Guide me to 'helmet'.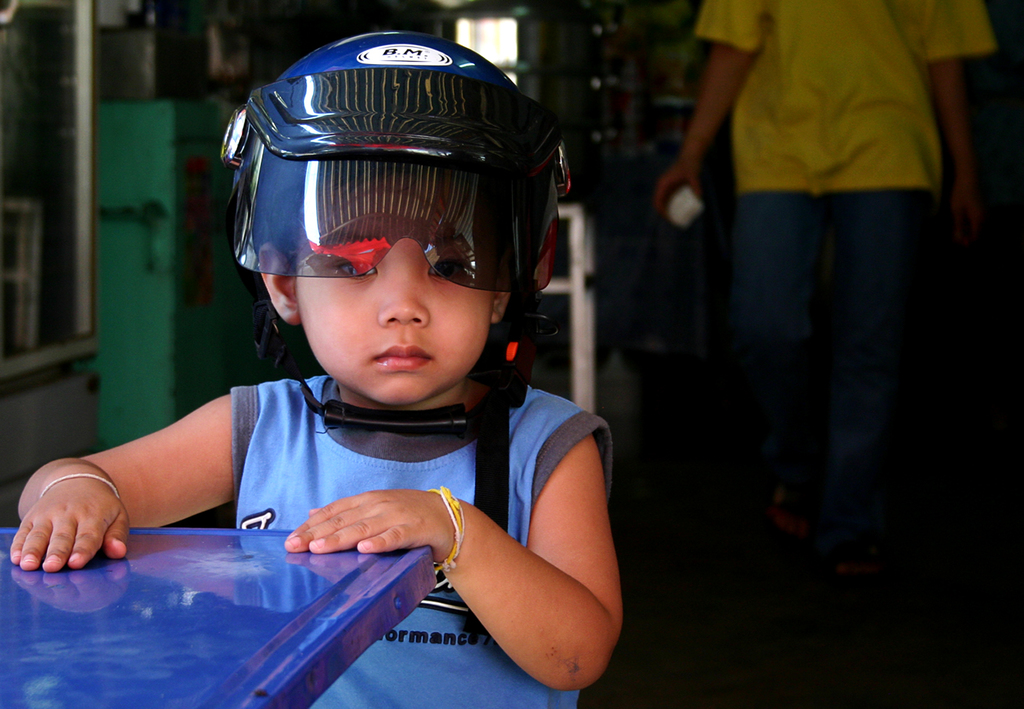
Guidance: x1=228 y1=23 x2=553 y2=458.
